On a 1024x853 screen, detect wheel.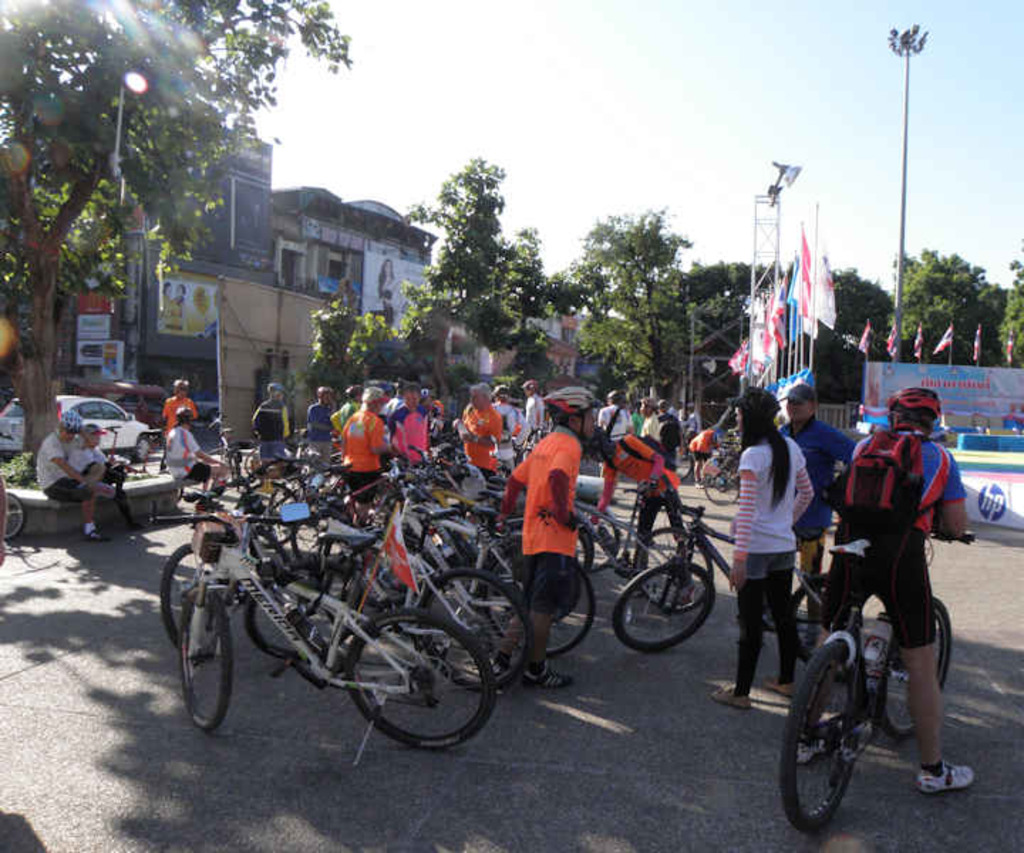
[159, 539, 216, 644].
